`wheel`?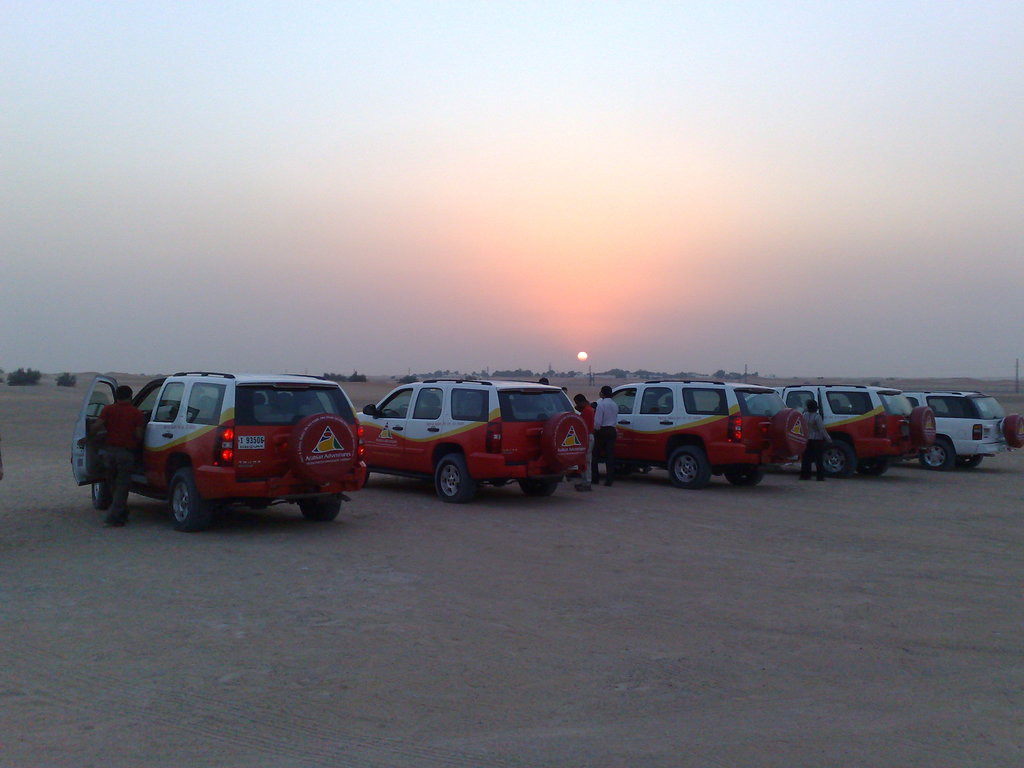
l=824, t=440, r=857, b=480
